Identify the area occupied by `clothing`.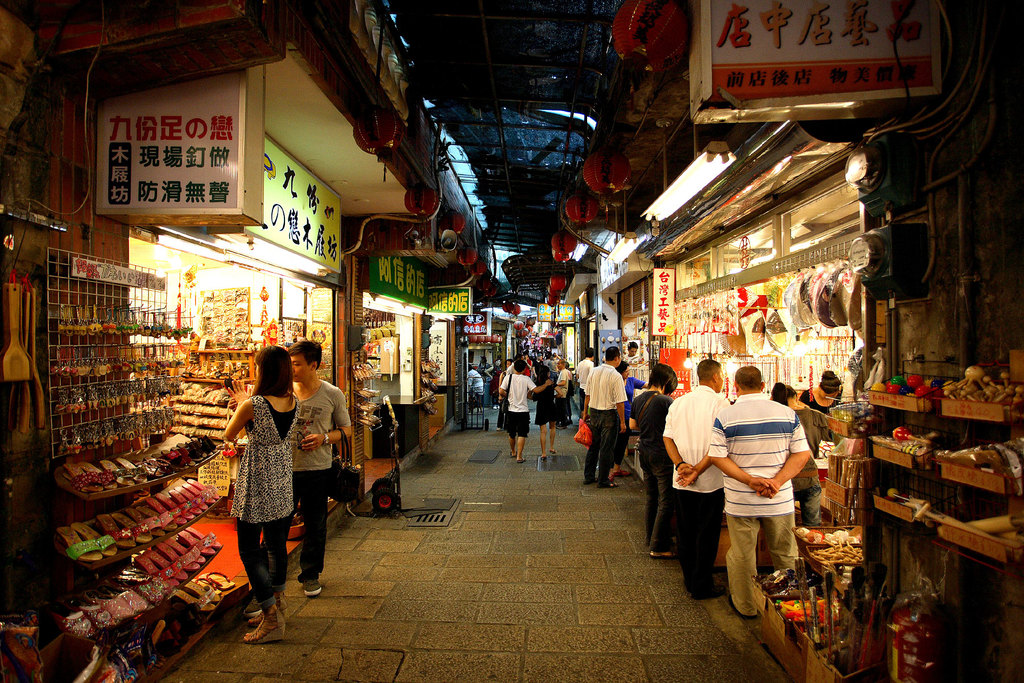
Area: locate(538, 363, 544, 365).
